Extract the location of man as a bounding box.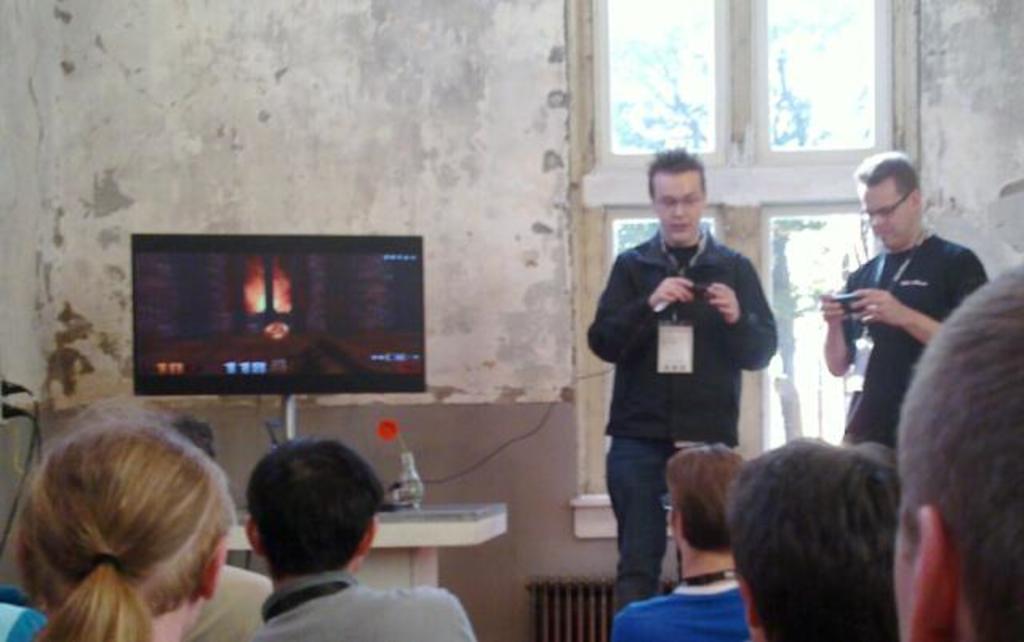
[246, 432, 483, 640].
